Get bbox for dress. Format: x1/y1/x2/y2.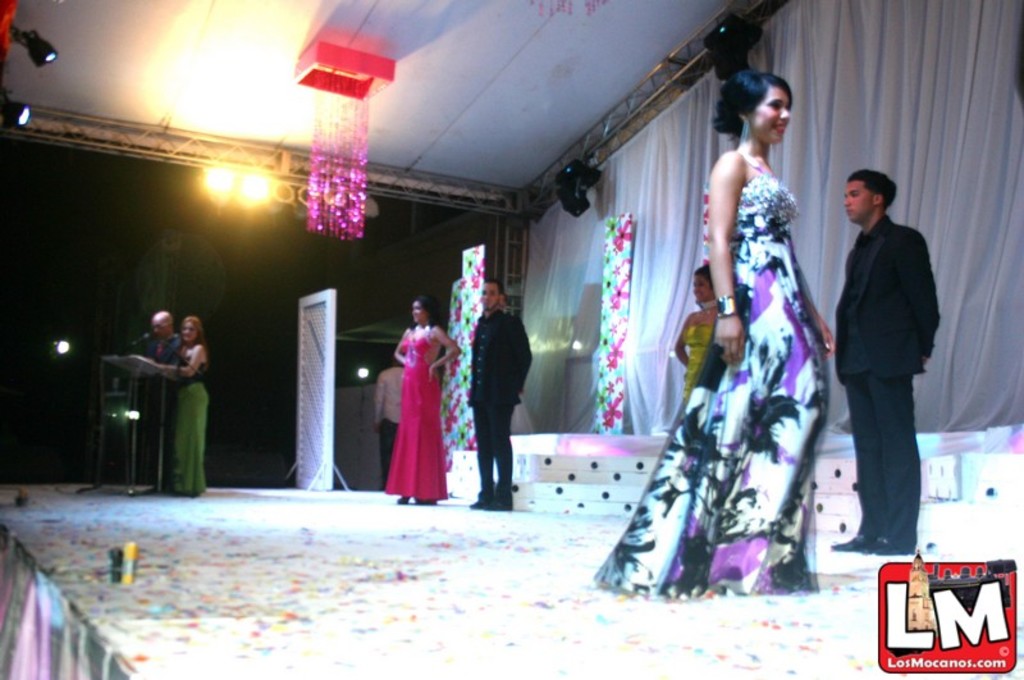
161/332/214/489.
